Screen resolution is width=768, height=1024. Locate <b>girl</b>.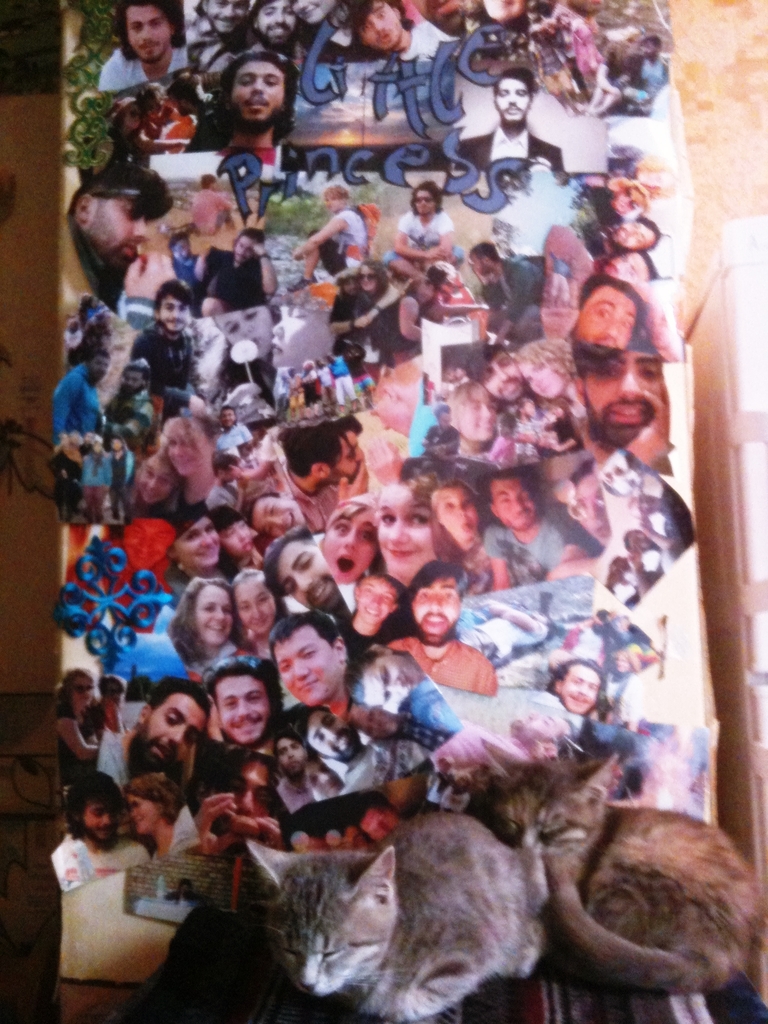
123,769,191,860.
